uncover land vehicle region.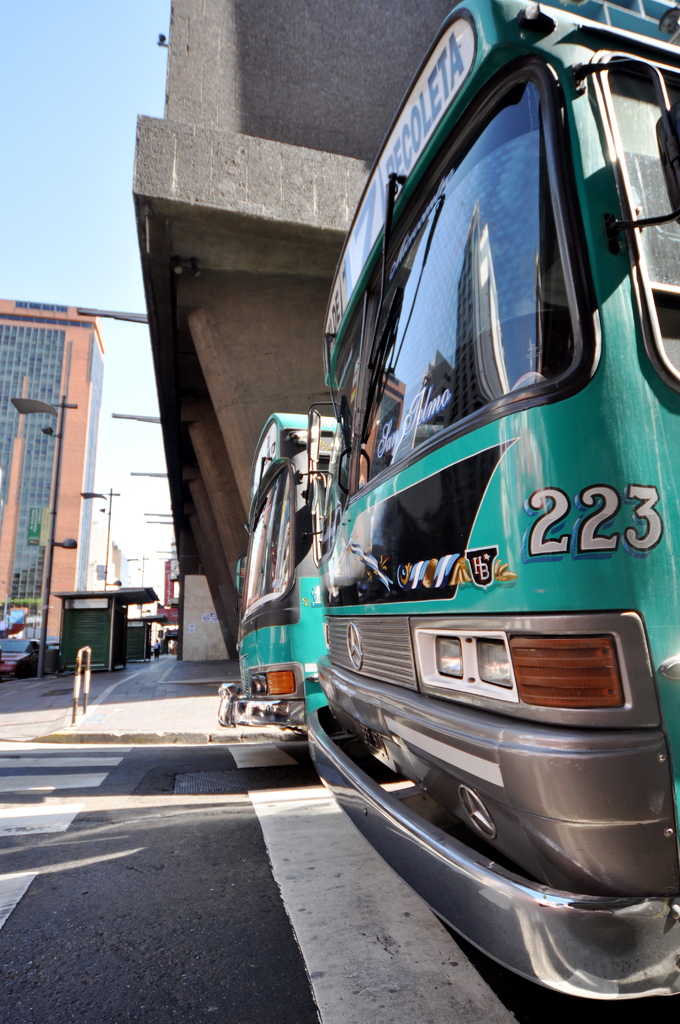
Uncovered: [218,412,443,738].
